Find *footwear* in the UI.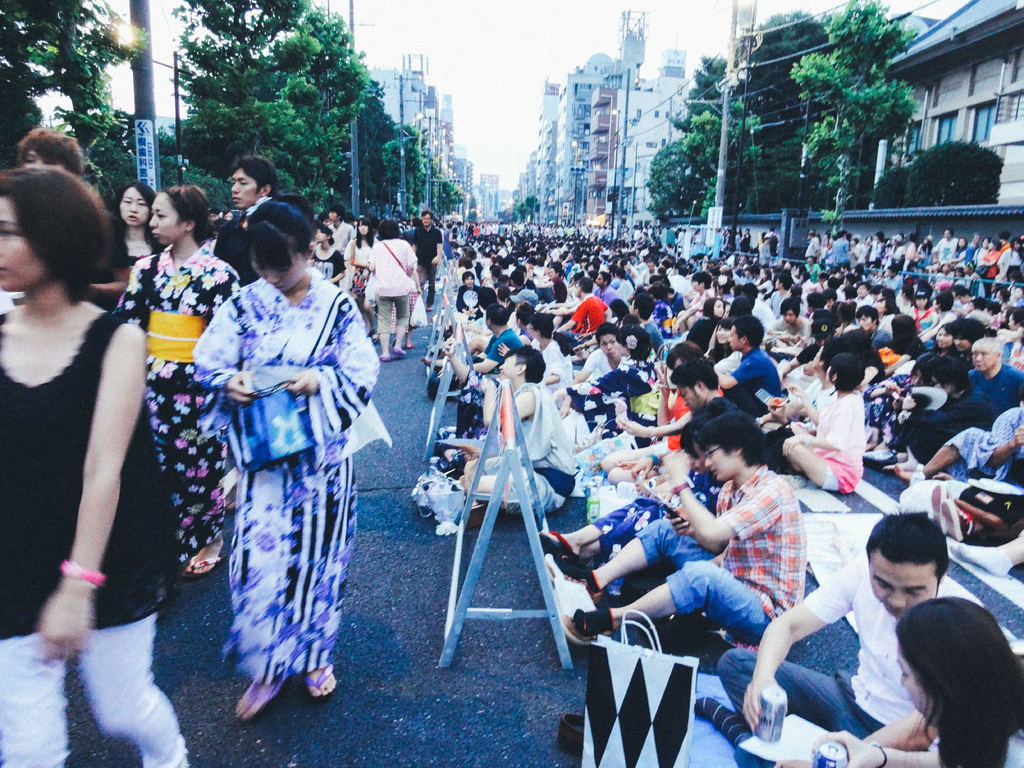
UI element at Rect(932, 481, 943, 527).
